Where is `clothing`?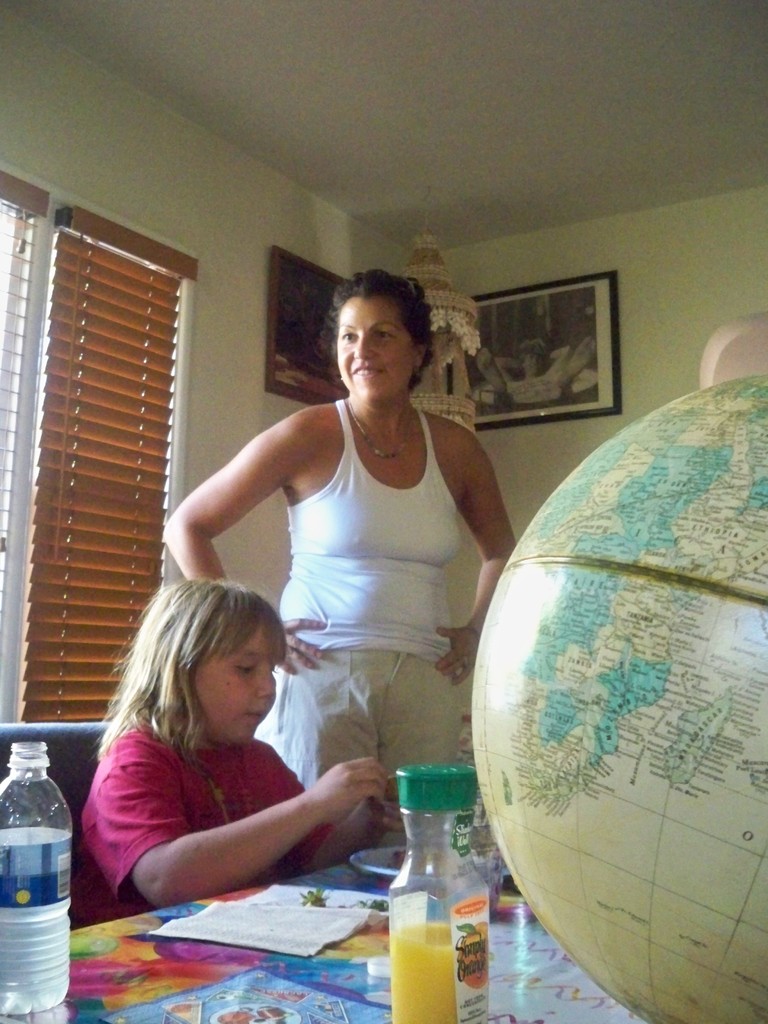
[x1=226, y1=340, x2=497, y2=799].
